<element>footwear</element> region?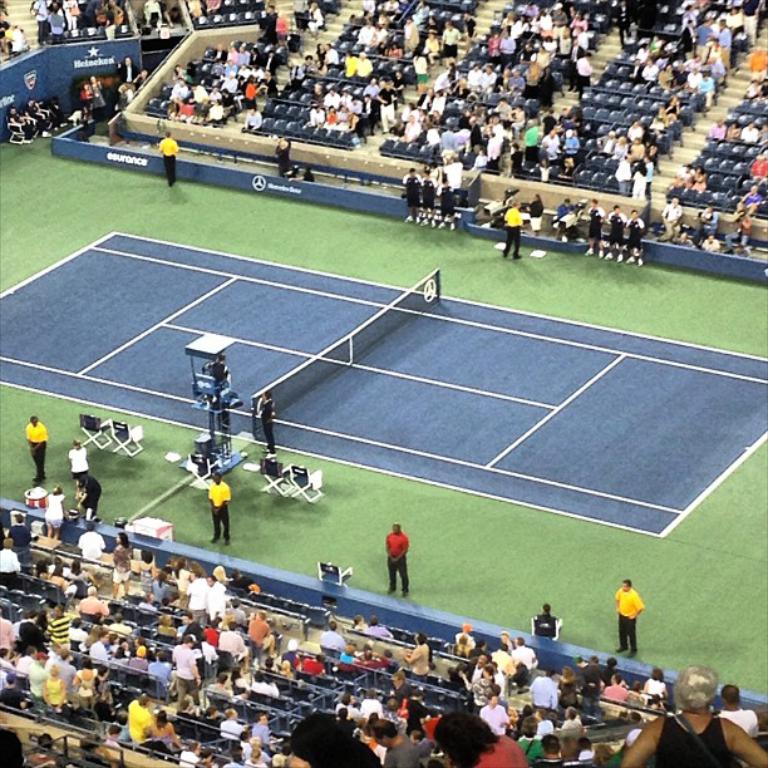
(225, 537, 228, 547)
